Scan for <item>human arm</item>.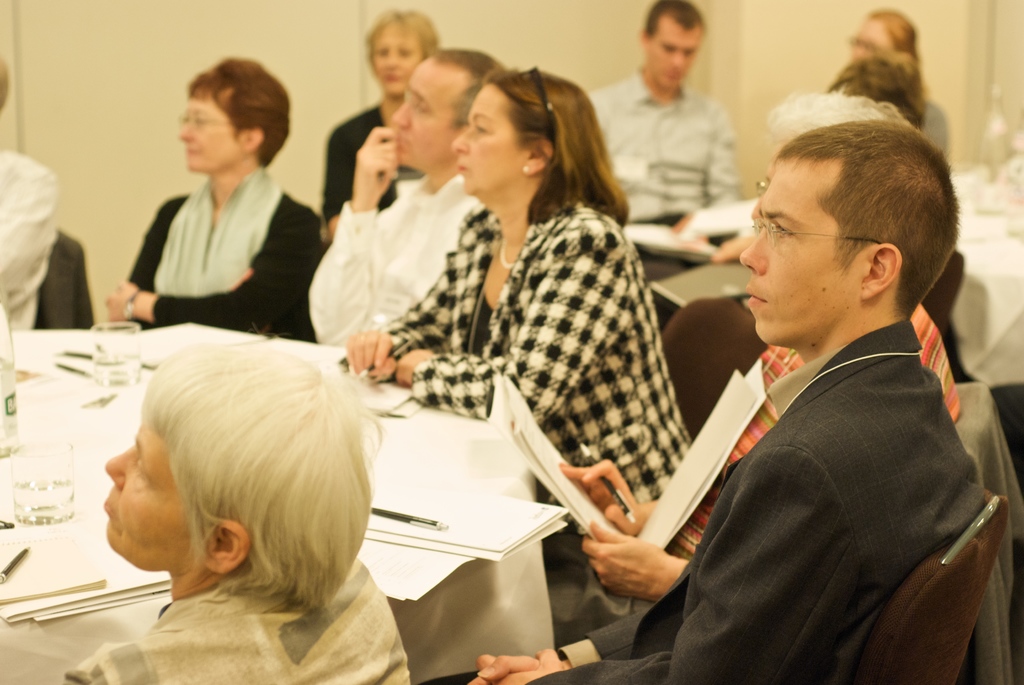
Scan result: 470:442:863:684.
